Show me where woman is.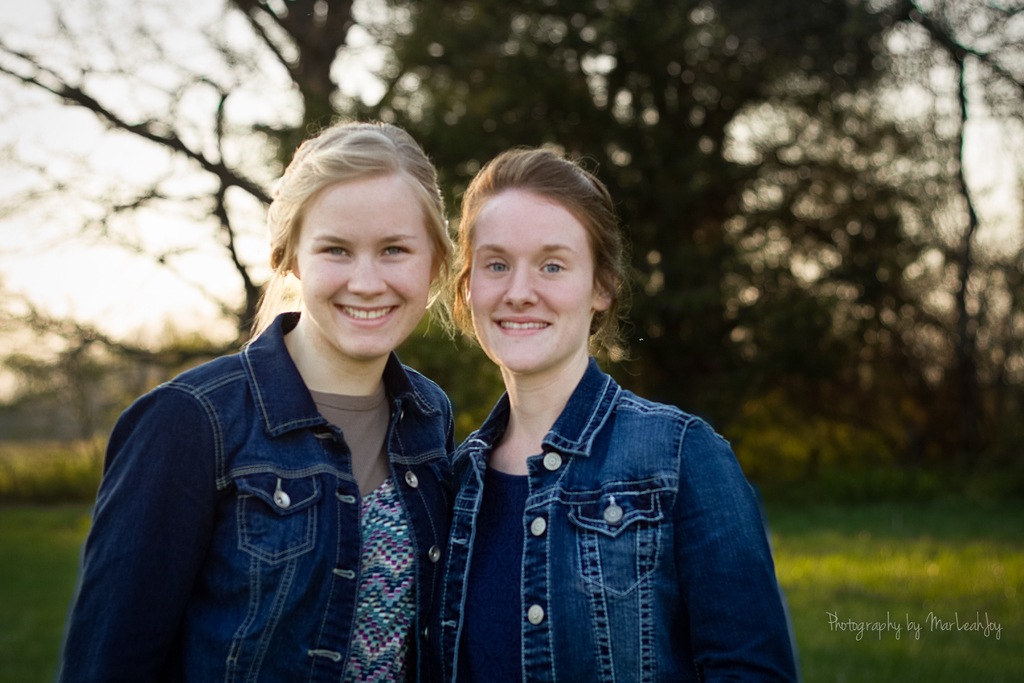
woman is at detection(395, 159, 786, 676).
